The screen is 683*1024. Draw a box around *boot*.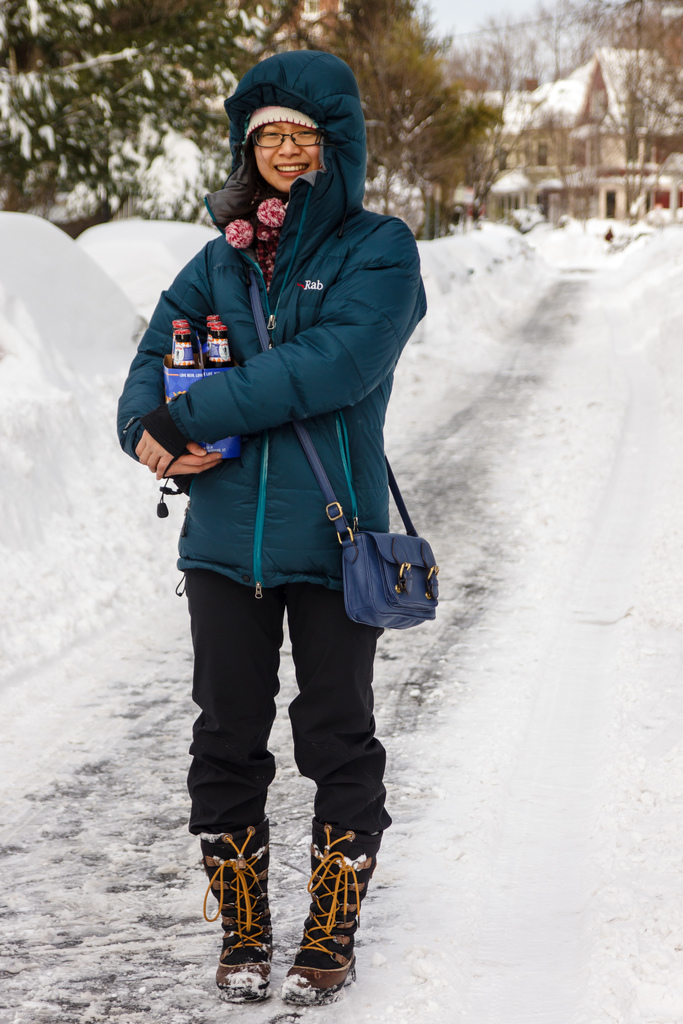
{"x1": 194, "y1": 804, "x2": 359, "y2": 1006}.
